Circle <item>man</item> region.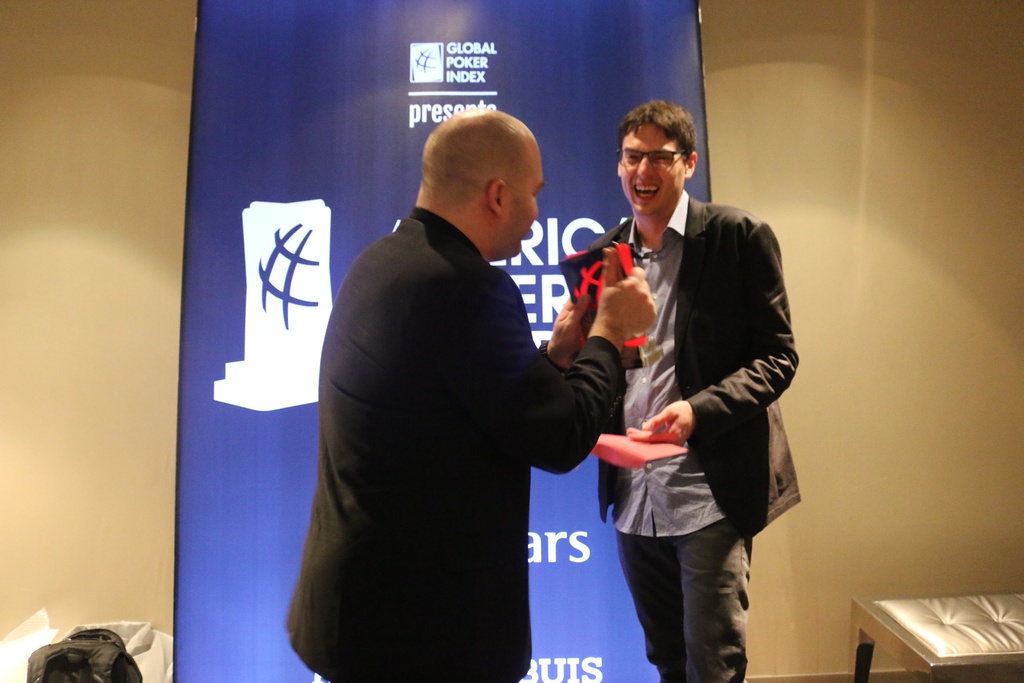
Region: (569,92,801,670).
